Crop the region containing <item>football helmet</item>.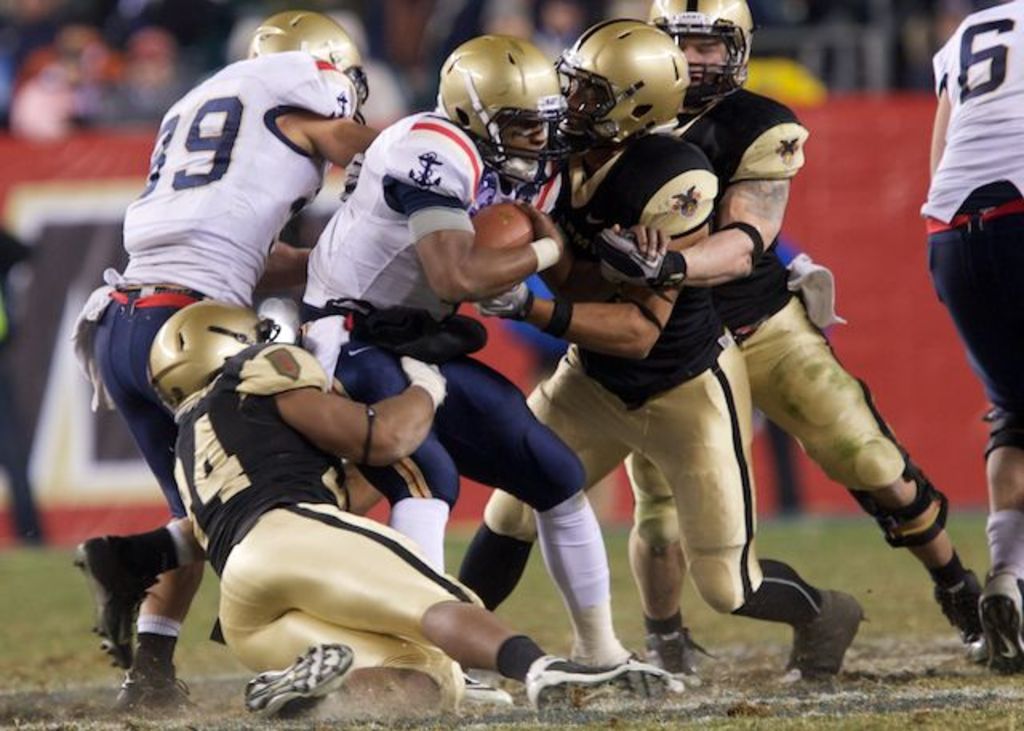
Crop region: (142, 298, 282, 414).
